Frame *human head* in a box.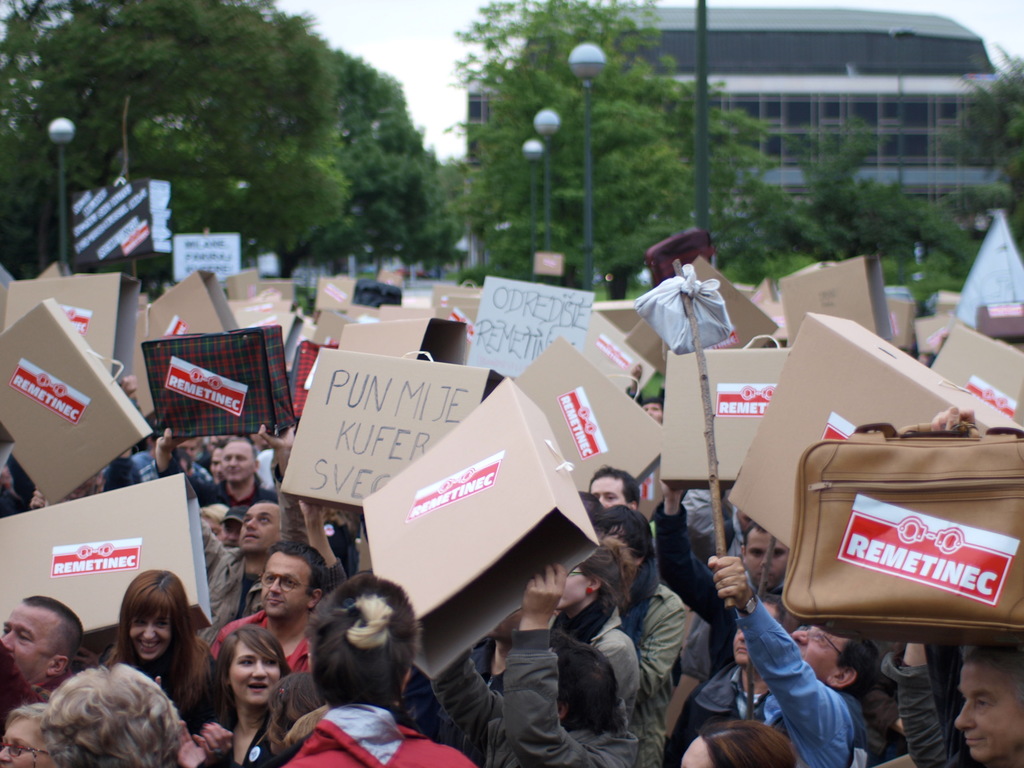
737, 520, 793, 590.
